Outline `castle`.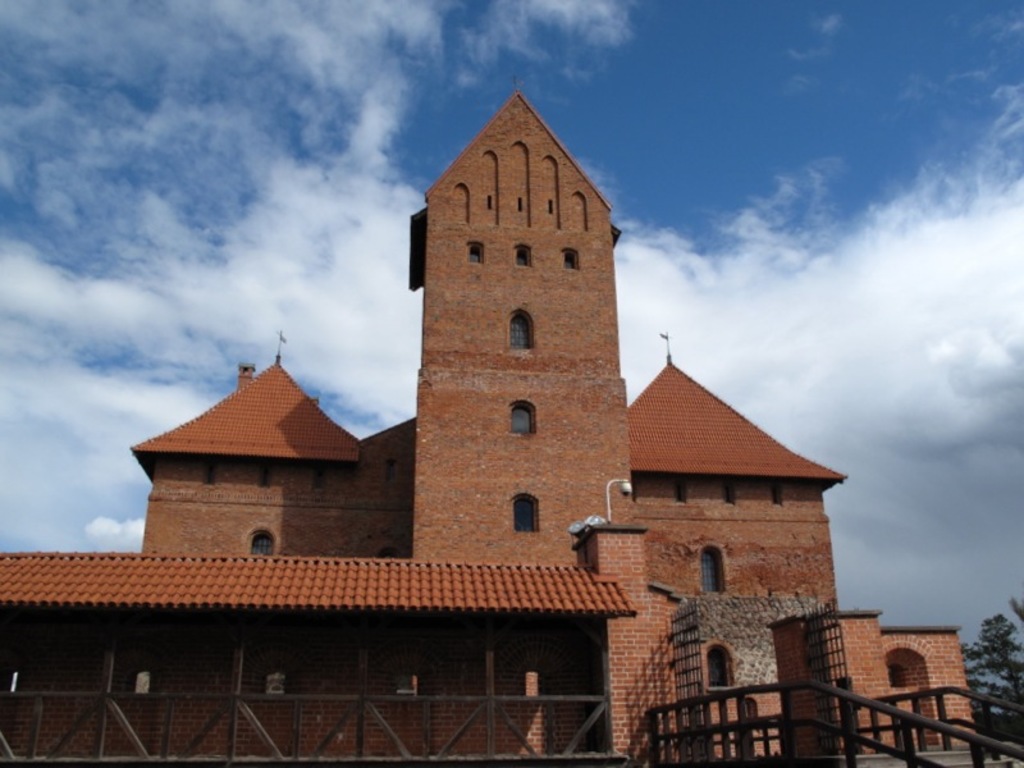
Outline: locate(0, 84, 978, 767).
